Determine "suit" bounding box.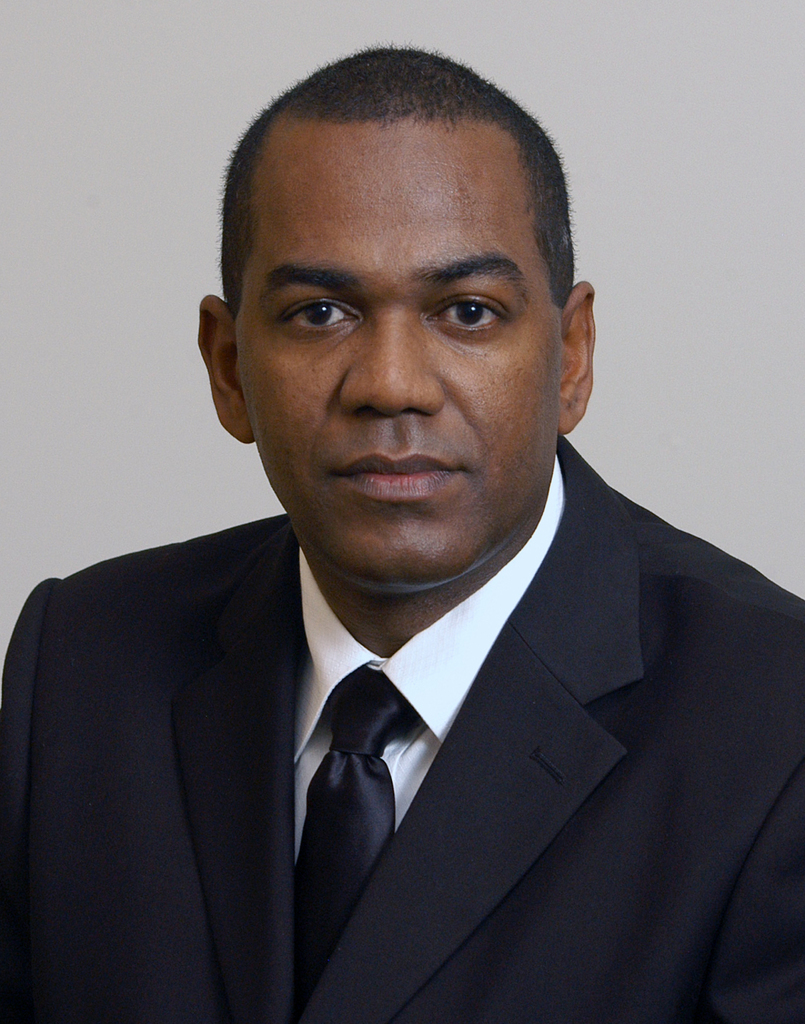
Determined: {"x1": 20, "y1": 300, "x2": 796, "y2": 1021}.
